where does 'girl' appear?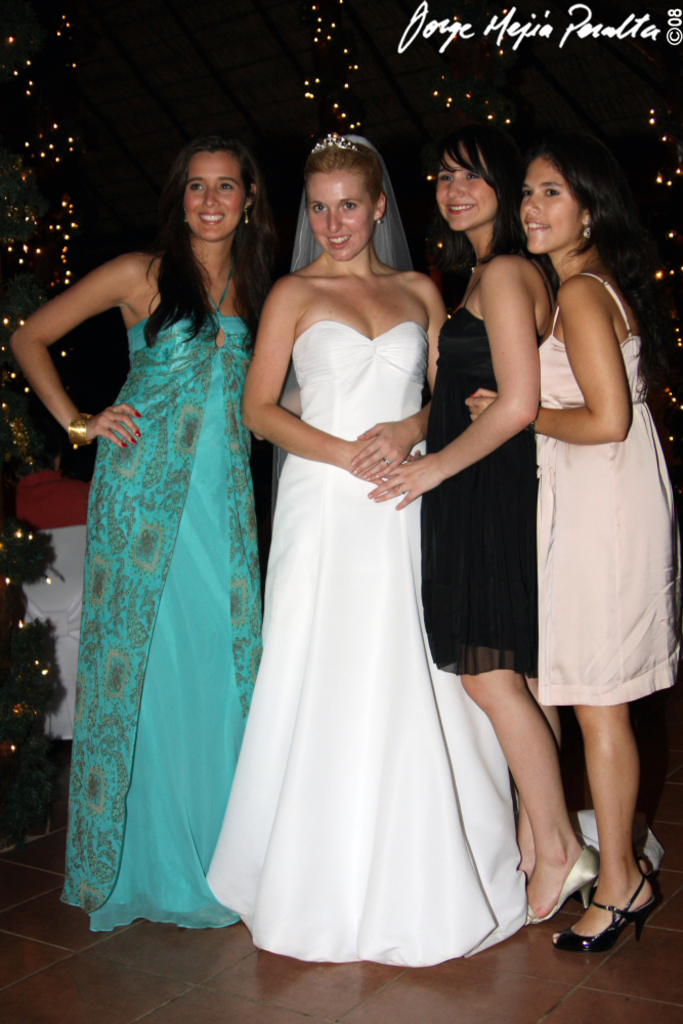
Appears at (208,132,527,973).
